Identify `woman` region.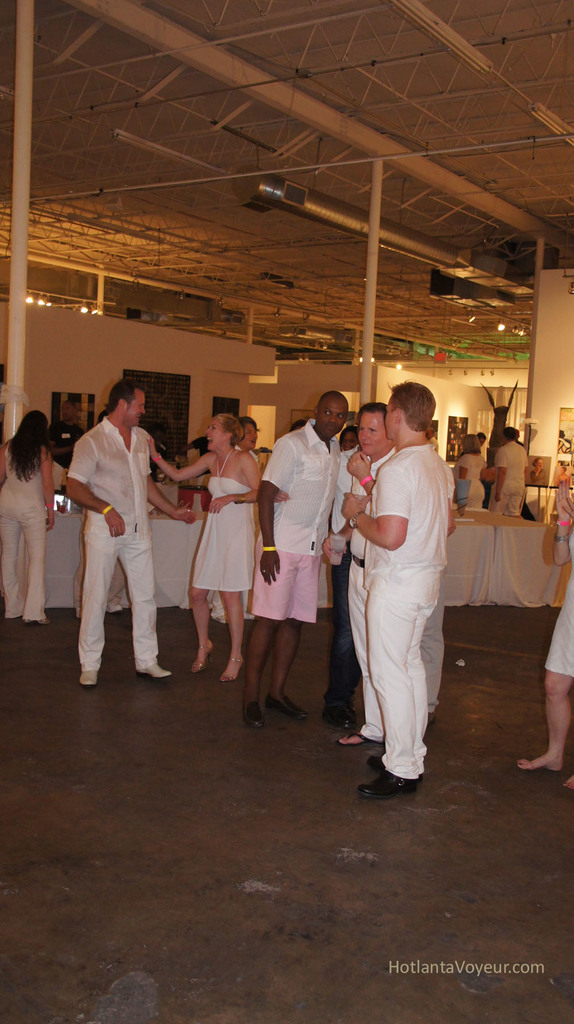
Region: [x1=145, y1=408, x2=259, y2=680].
